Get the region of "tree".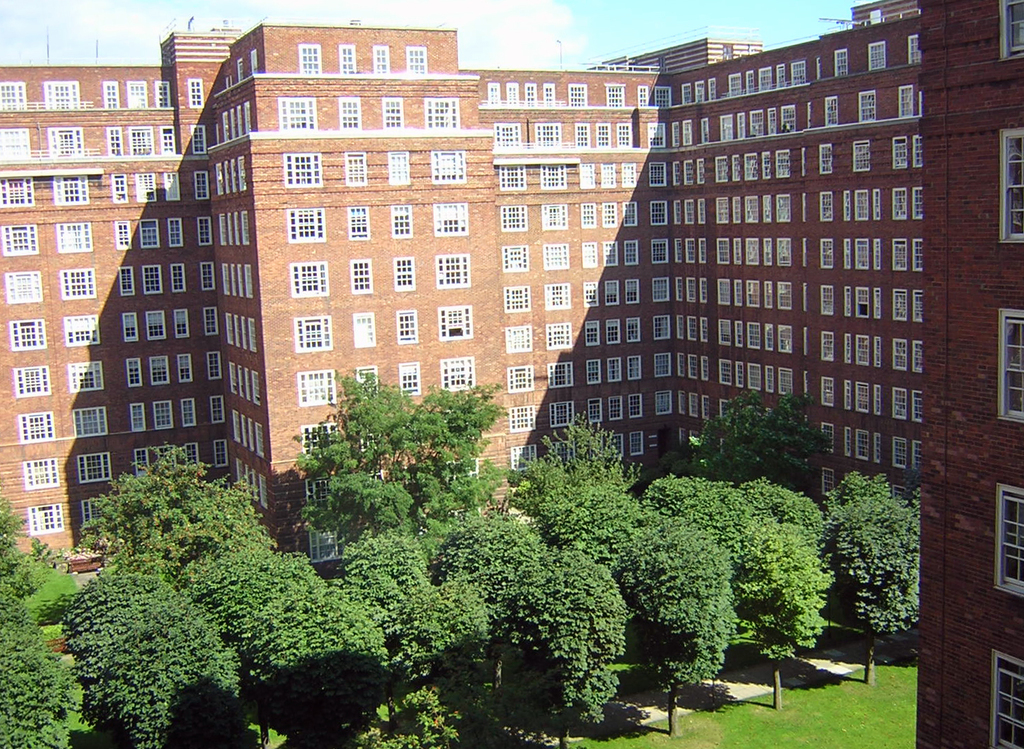
Rect(434, 513, 551, 694).
